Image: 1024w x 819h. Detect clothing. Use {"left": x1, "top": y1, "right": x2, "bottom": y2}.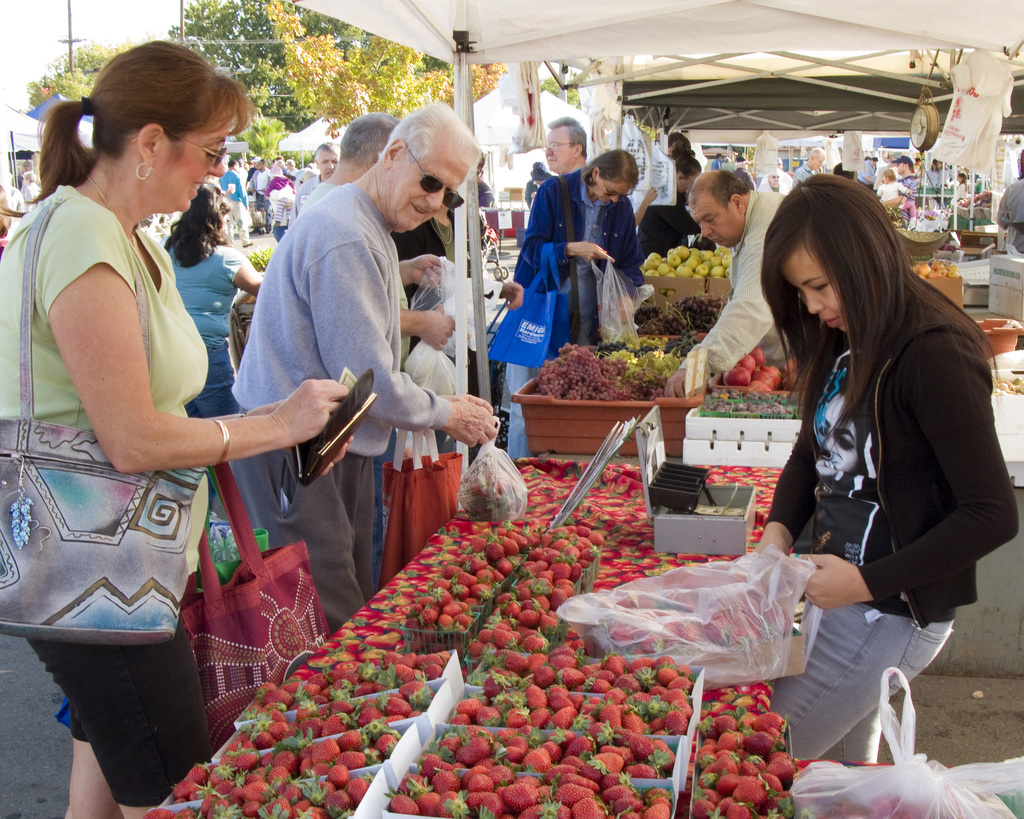
{"left": 856, "top": 157, "right": 876, "bottom": 182}.
